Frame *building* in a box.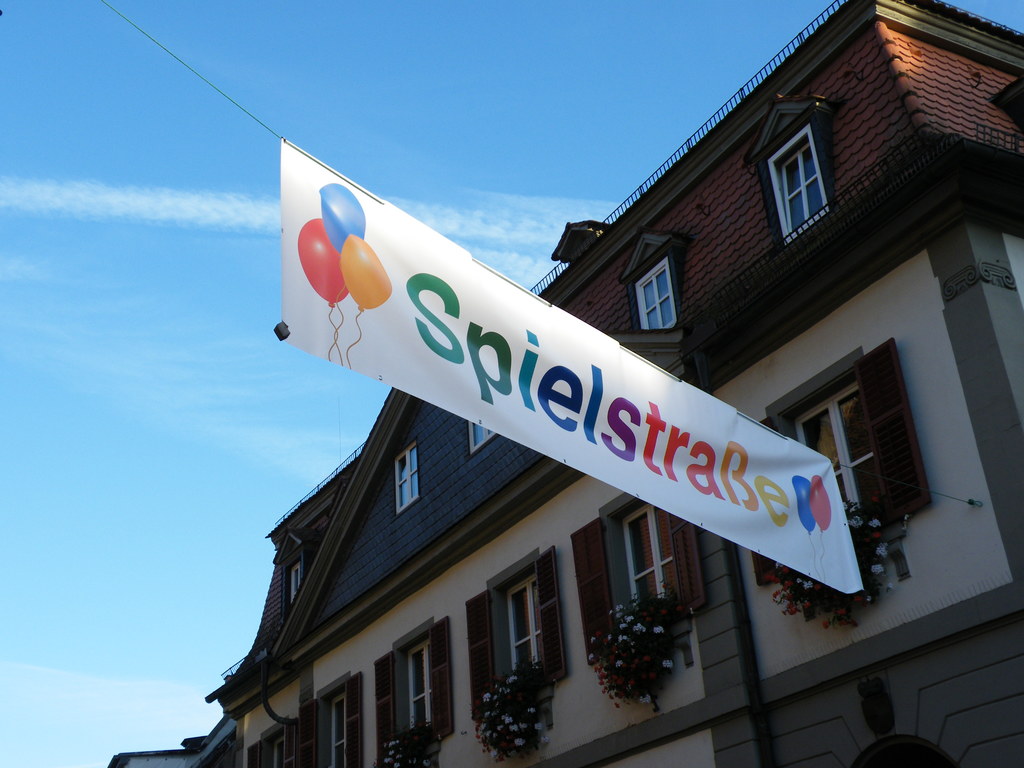
x1=96, y1=0, x2=1023, y2=767.
